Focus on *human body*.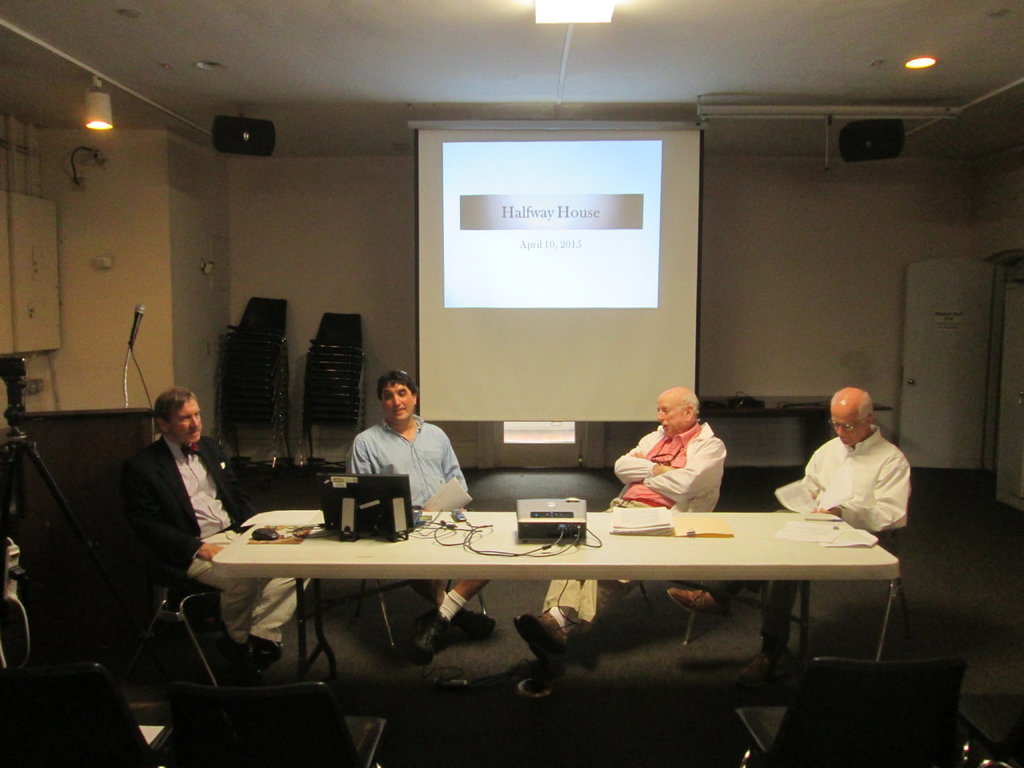
Focused at select_region(515, 424, 733, 675).
